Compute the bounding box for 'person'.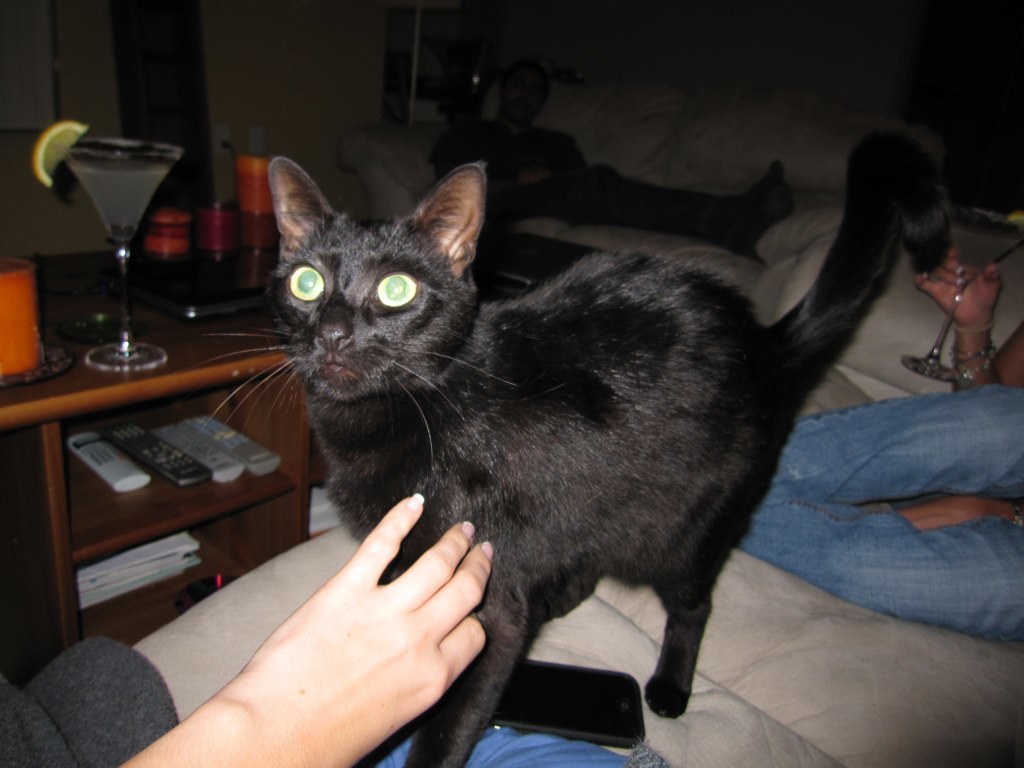
box=[431, 62, 792, 260].
